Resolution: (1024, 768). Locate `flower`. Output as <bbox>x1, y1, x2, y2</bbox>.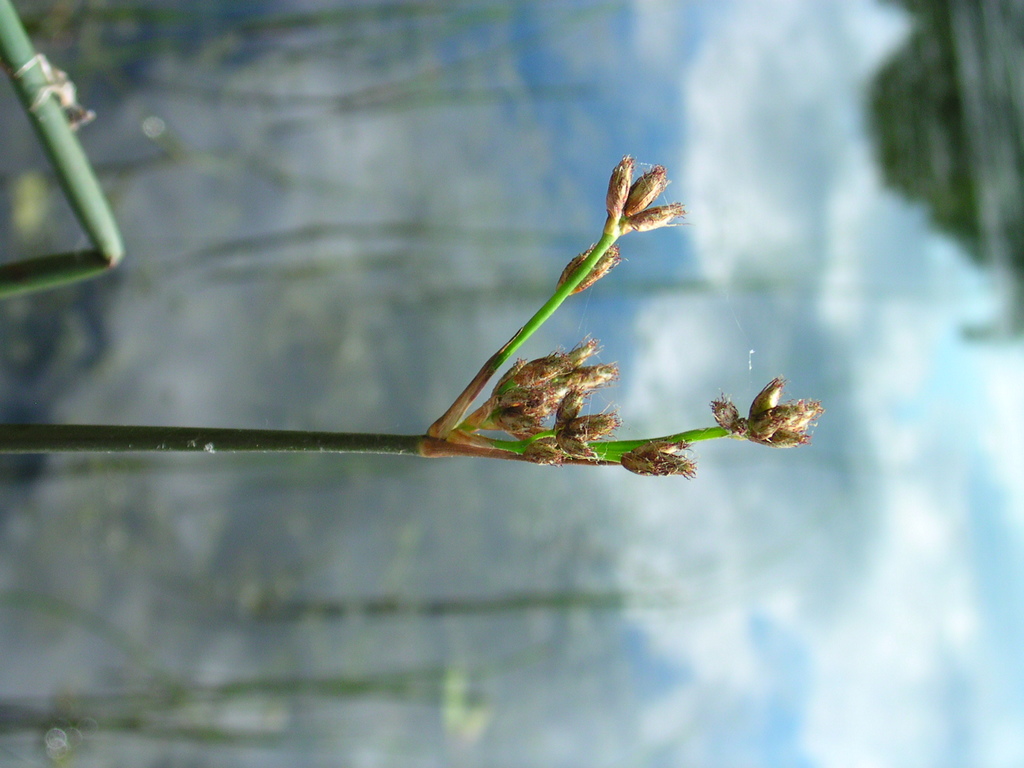
<bbox>424, 156, 821, 492</bbox>.
